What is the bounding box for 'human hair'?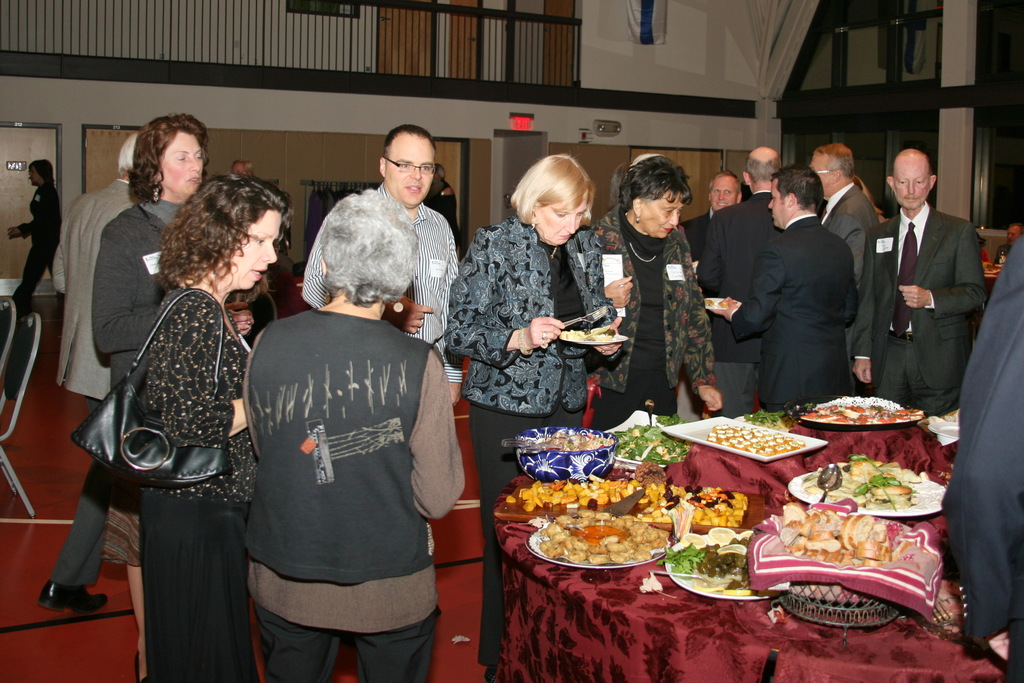
29,158,58,188.
